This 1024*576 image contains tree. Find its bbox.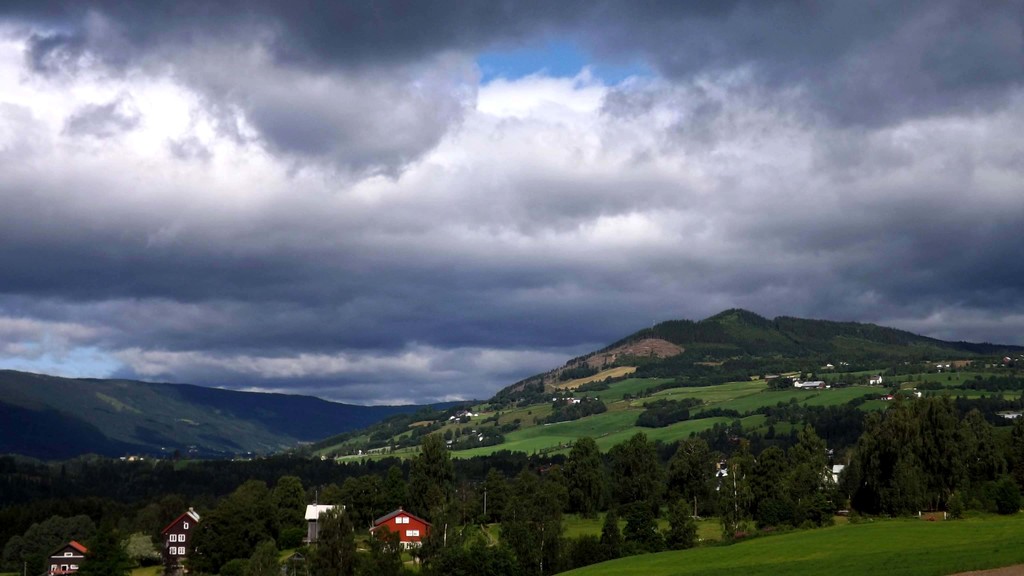
[left=567, top=510, right=623, bottom=572].
